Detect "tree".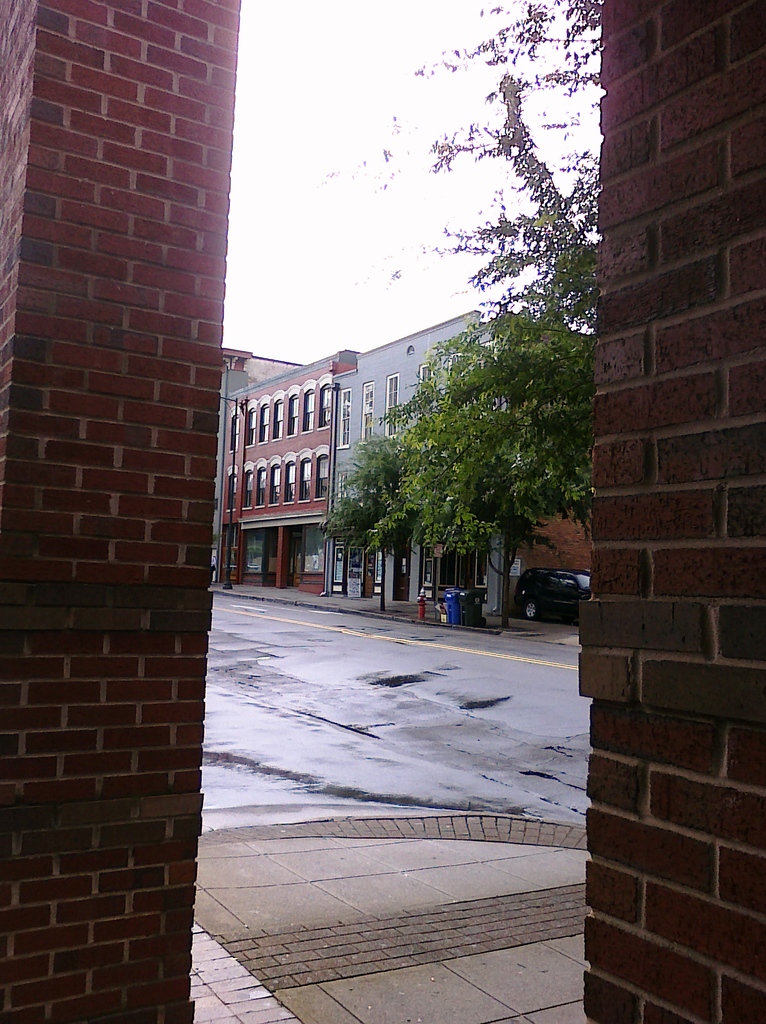
Detected at left=325, top=0, right=593, bottom=631.
